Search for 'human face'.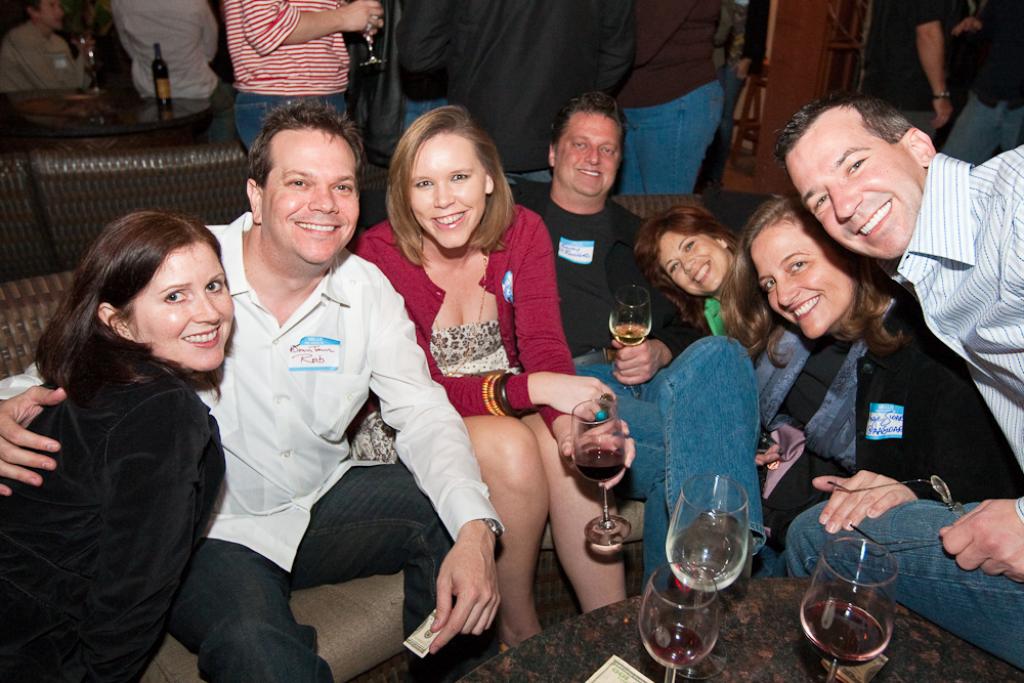
Found at 744:203:856:340.
